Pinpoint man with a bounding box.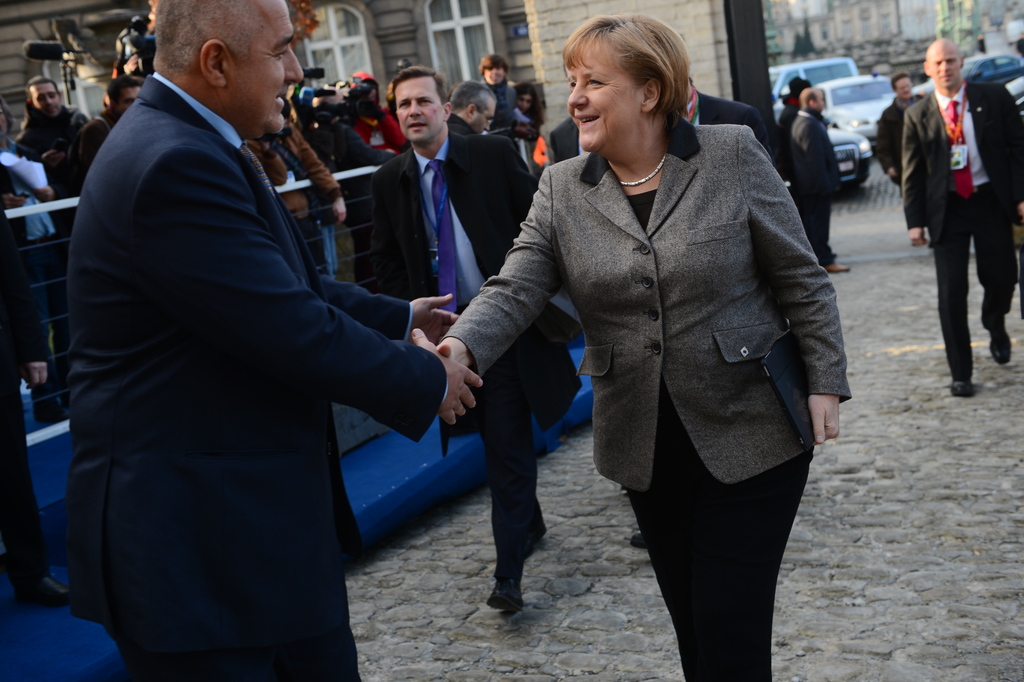
detection(289, 83, 390, 172).
